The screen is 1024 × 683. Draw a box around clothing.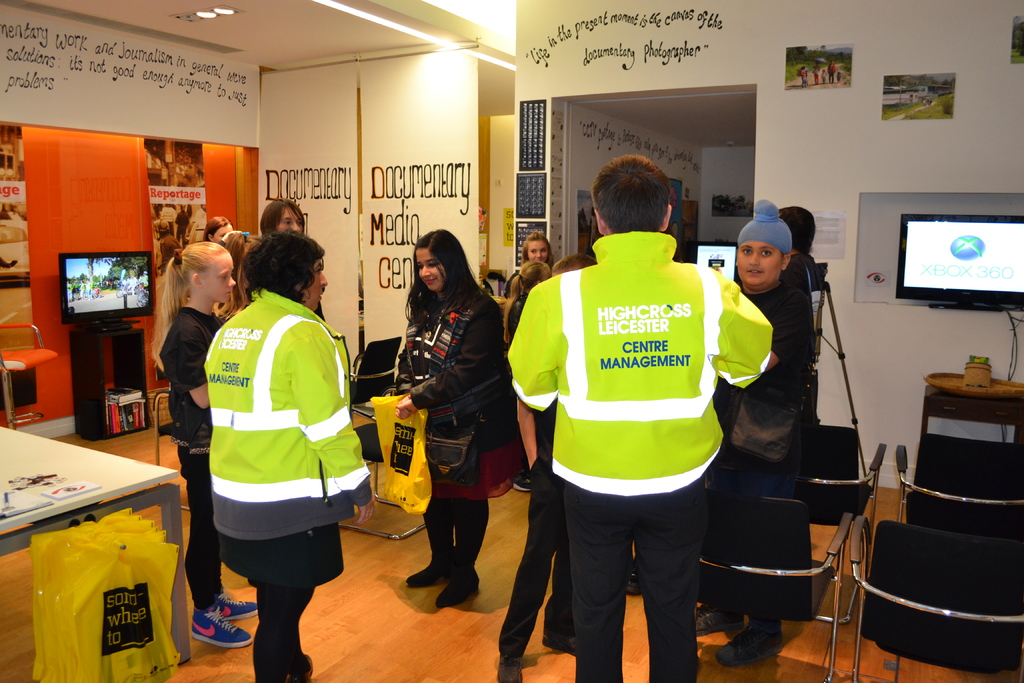
[left=712, top=273, right=812, bottom=630].
